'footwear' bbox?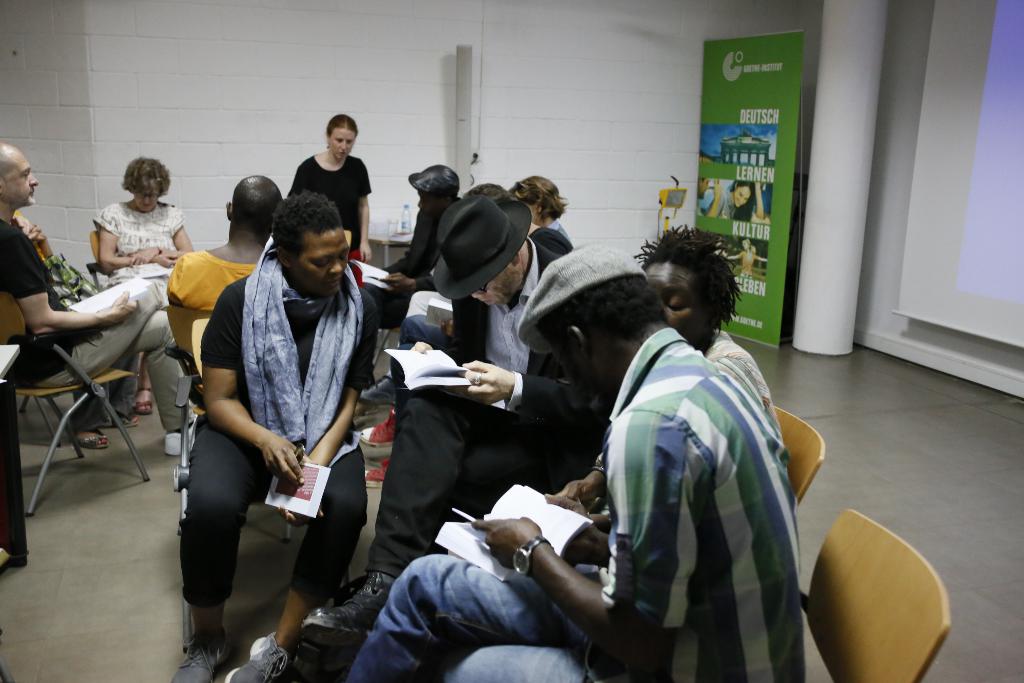
[355, 409, 402, 452]
